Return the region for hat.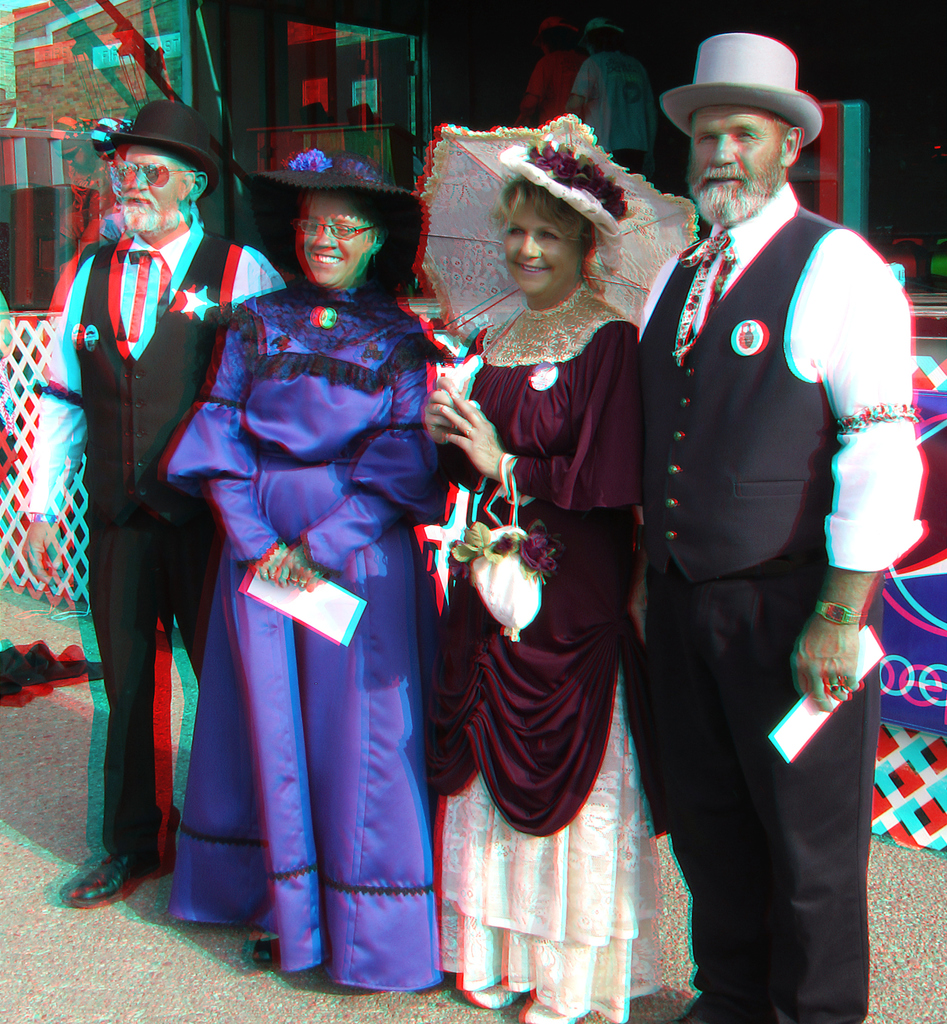
bbox=[592, 16, 623, 30].
